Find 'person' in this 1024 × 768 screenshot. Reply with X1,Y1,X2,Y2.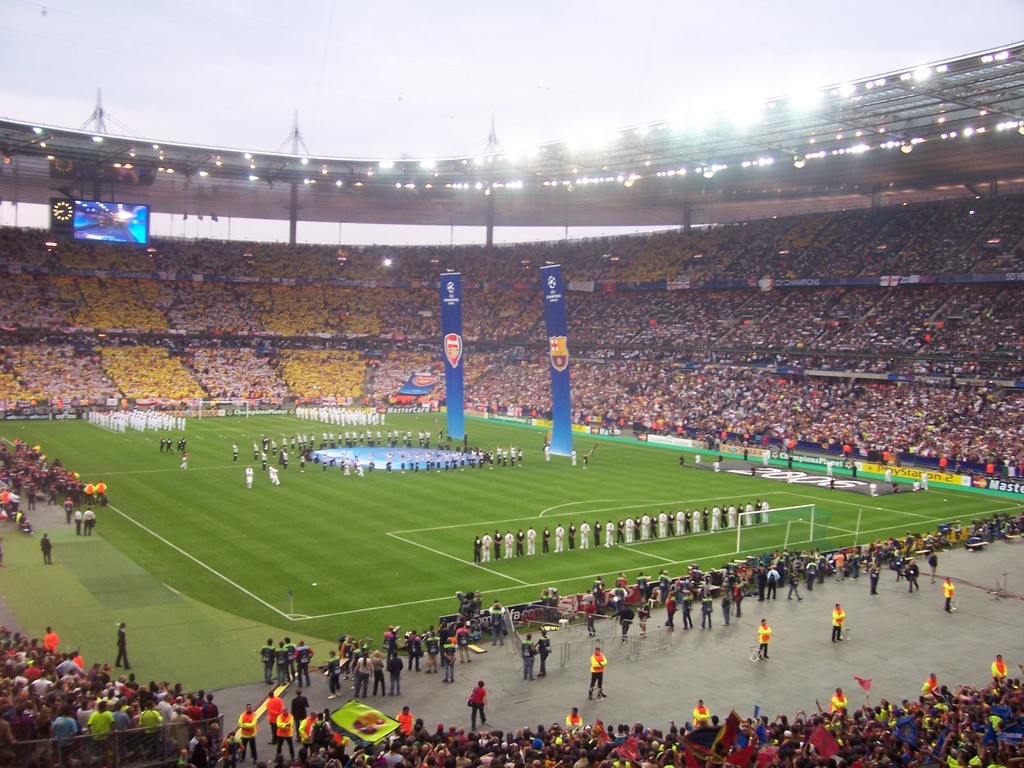
761,500,767,523.
